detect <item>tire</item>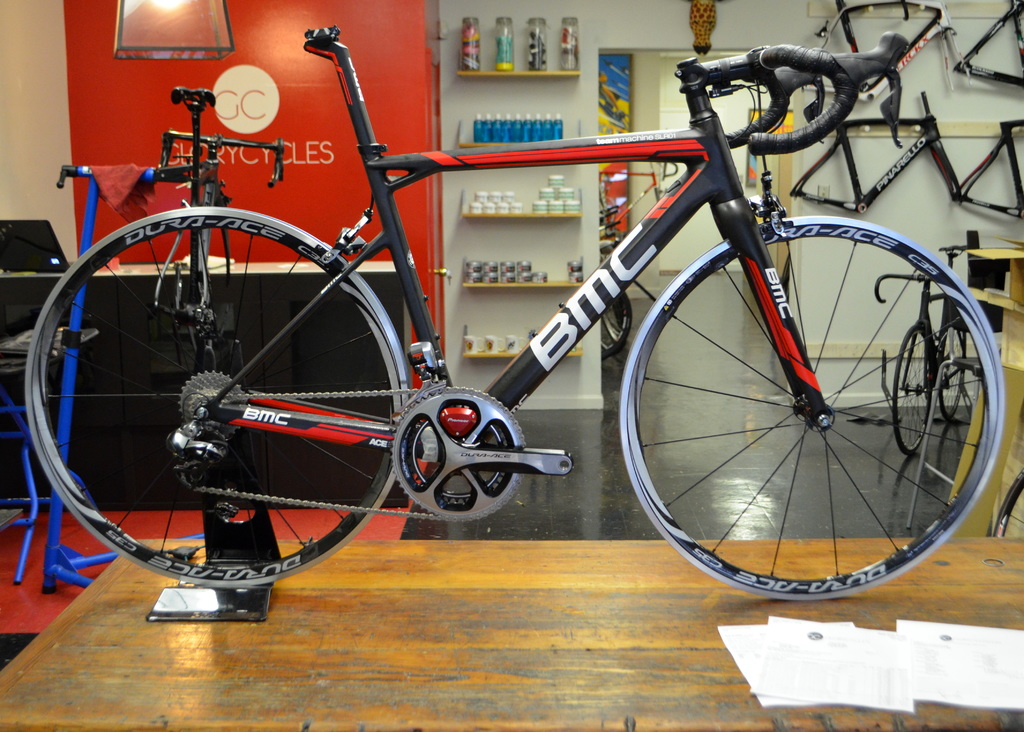
937:325:966:415
